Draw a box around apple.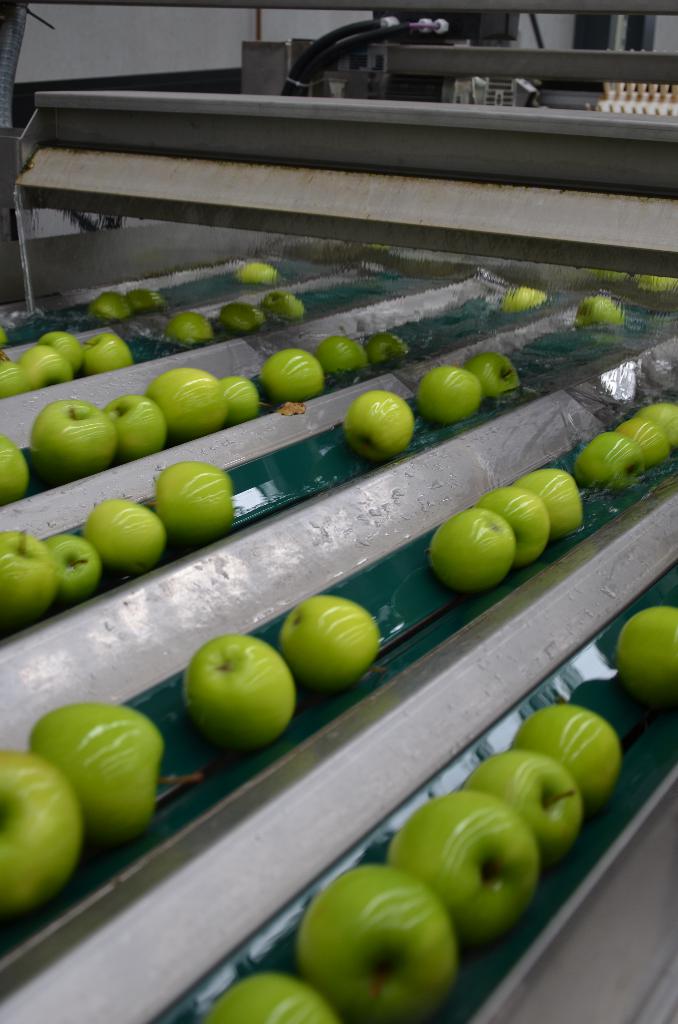
locate(46, 534, 101, 597).
